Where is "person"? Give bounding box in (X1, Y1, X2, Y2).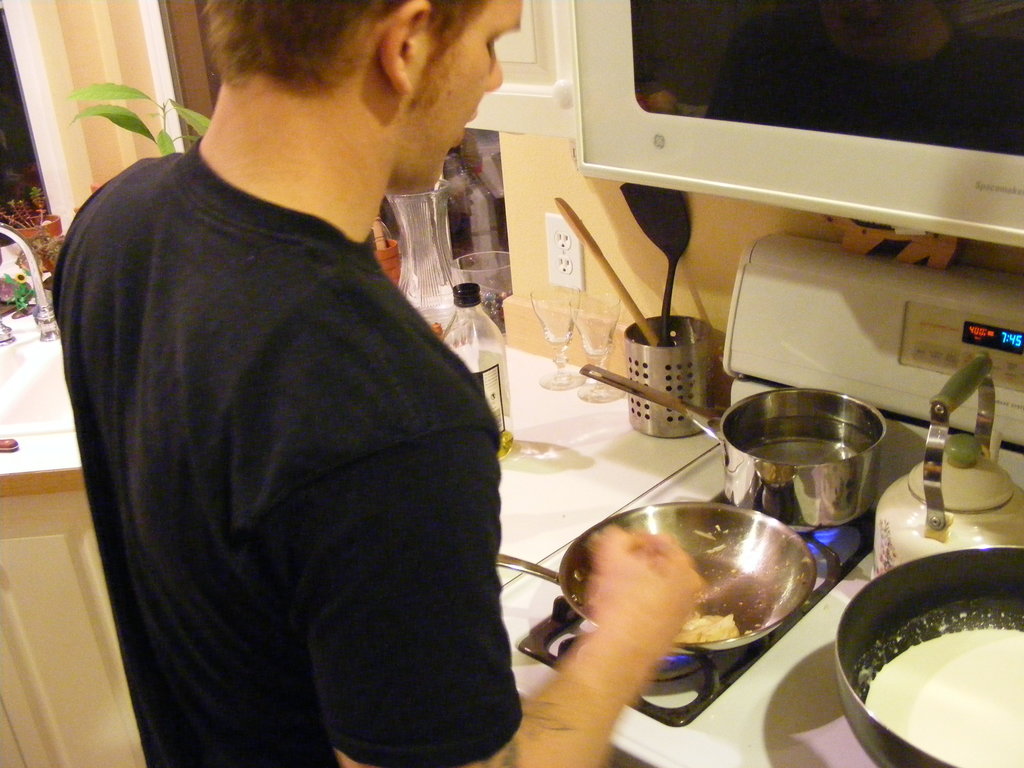
(49, 0, 705, 767).
